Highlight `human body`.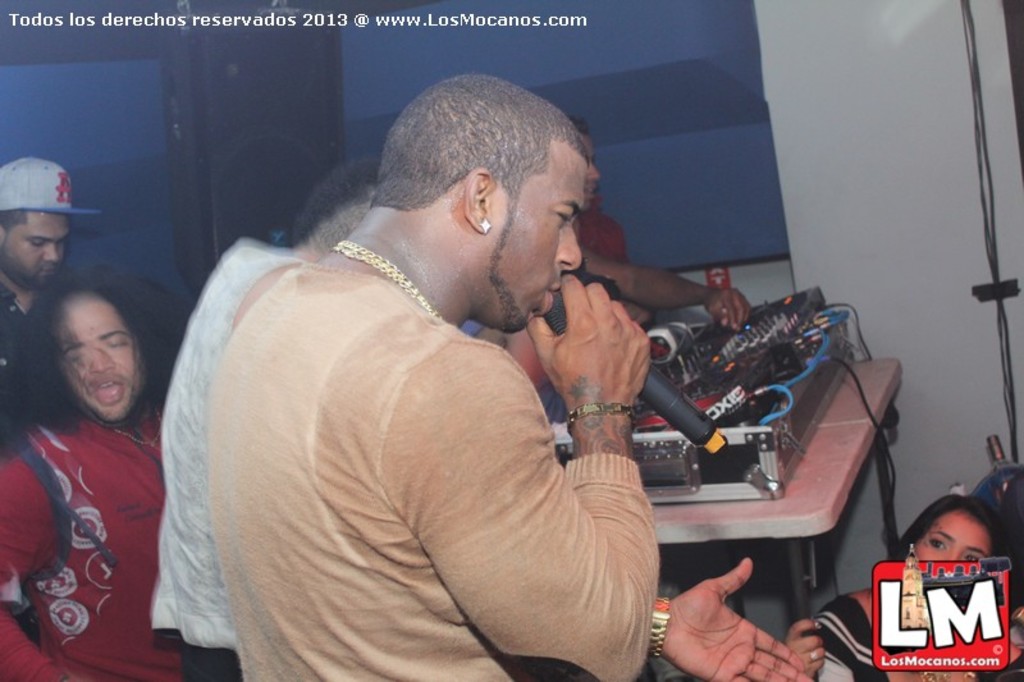
Highlighted region: 146,235,353,681.
